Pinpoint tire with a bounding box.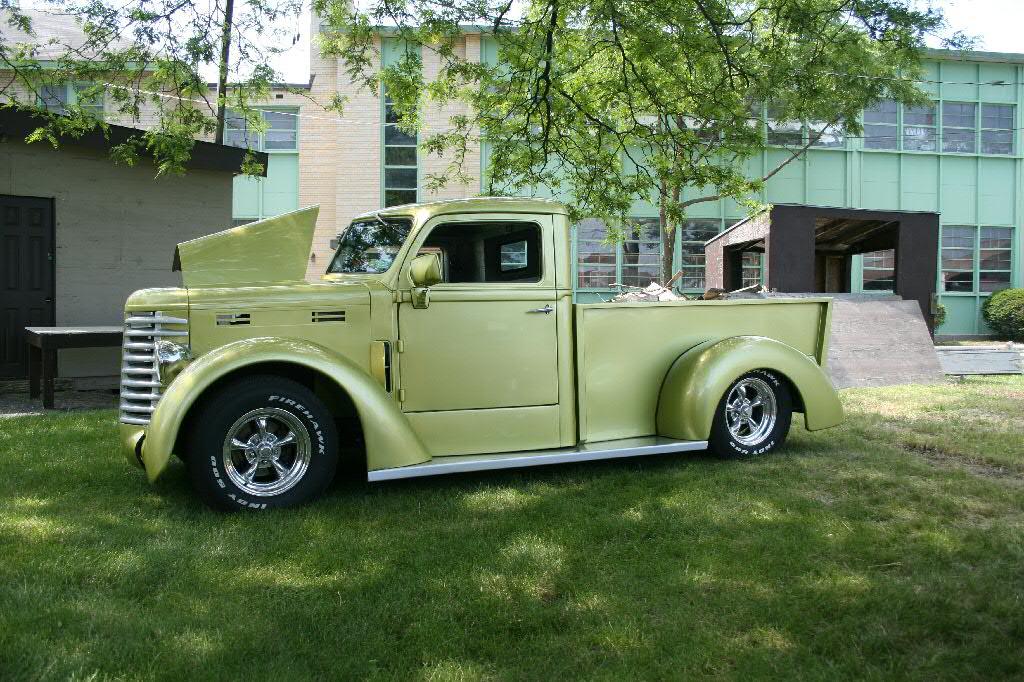
[190, 375, 335, 507].
